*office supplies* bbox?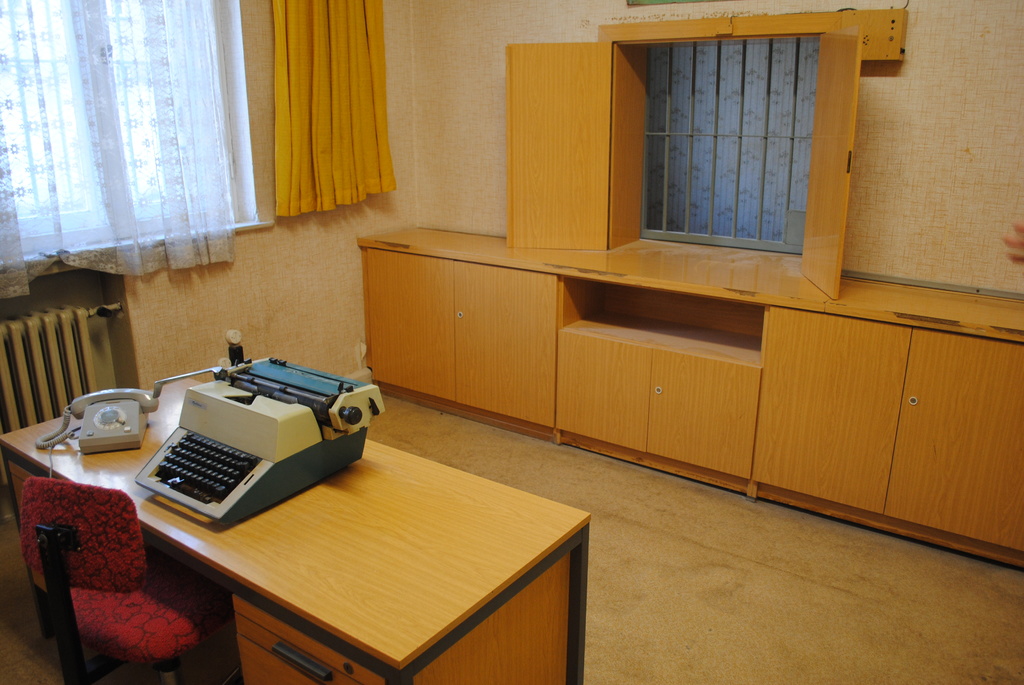
l=43, t=377, r=154, b=459
